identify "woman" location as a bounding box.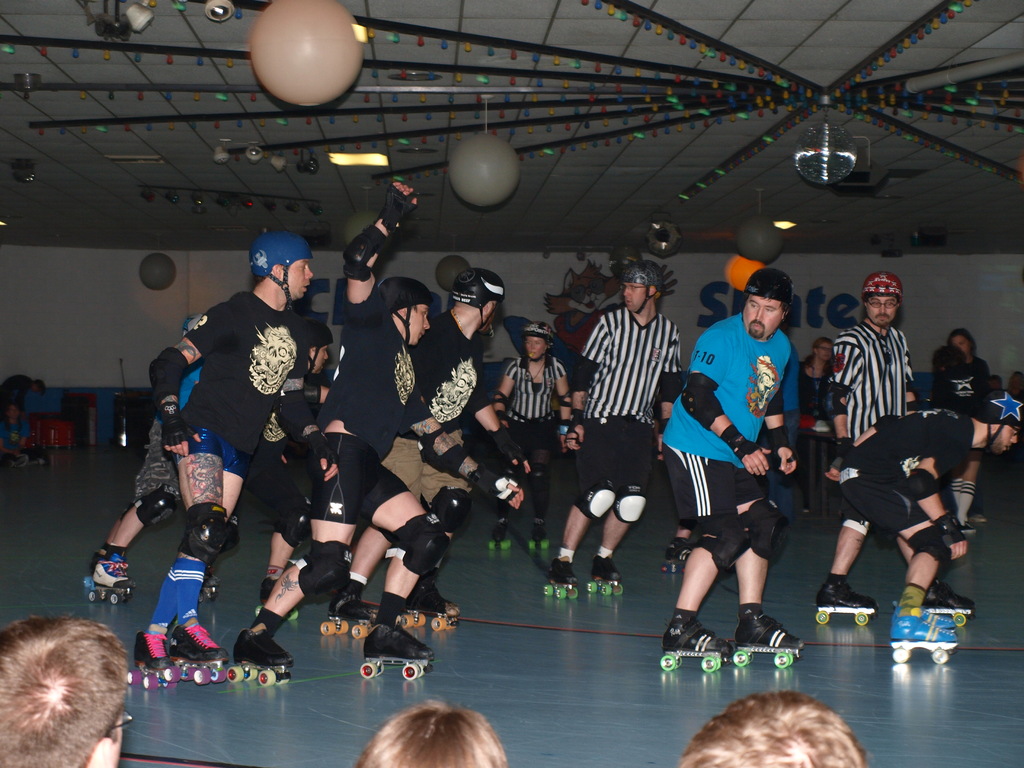
rect(952, 328, 996, 390).
